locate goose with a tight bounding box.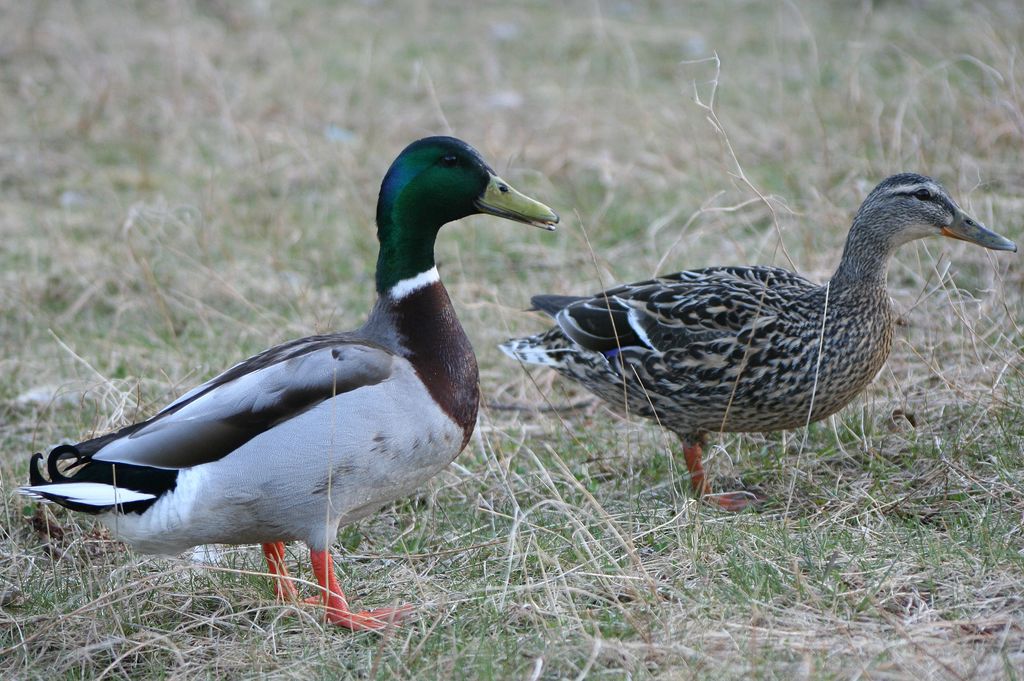
pyautogui.locateOnScreen(518, 166, 1007, 544).
